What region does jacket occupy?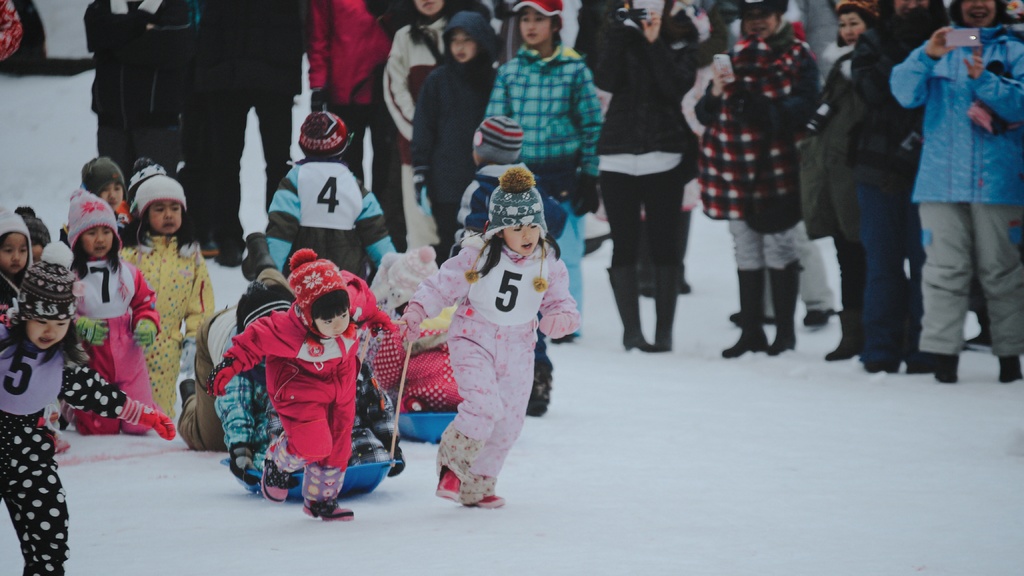
crop(597, 0, 697, 176).
